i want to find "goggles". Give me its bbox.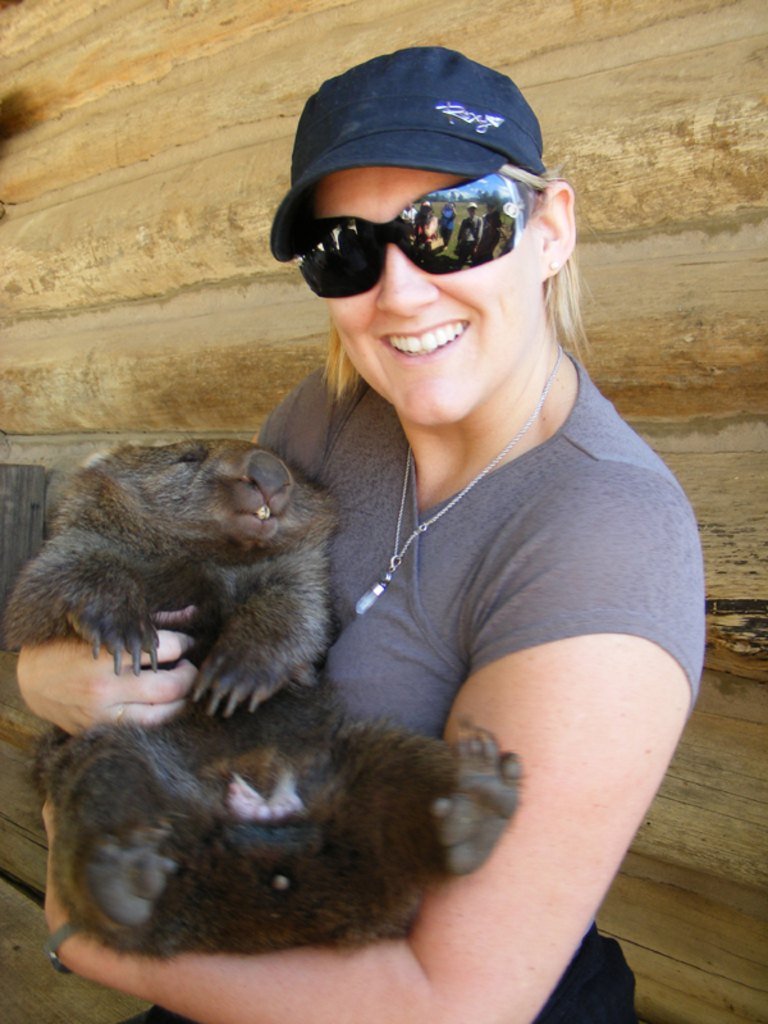
bbox(276, 161, 575, 269).
